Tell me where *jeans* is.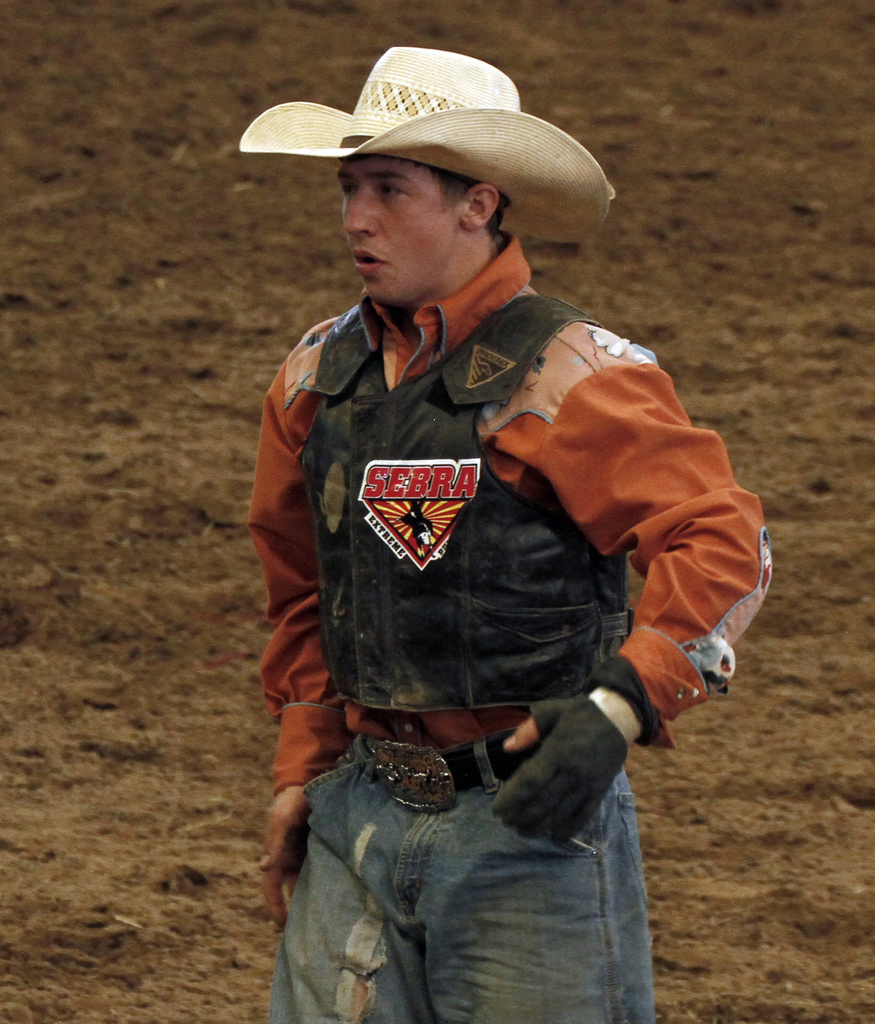
*jeans* is at left=266, top=742, right=657, bottom=1023.
